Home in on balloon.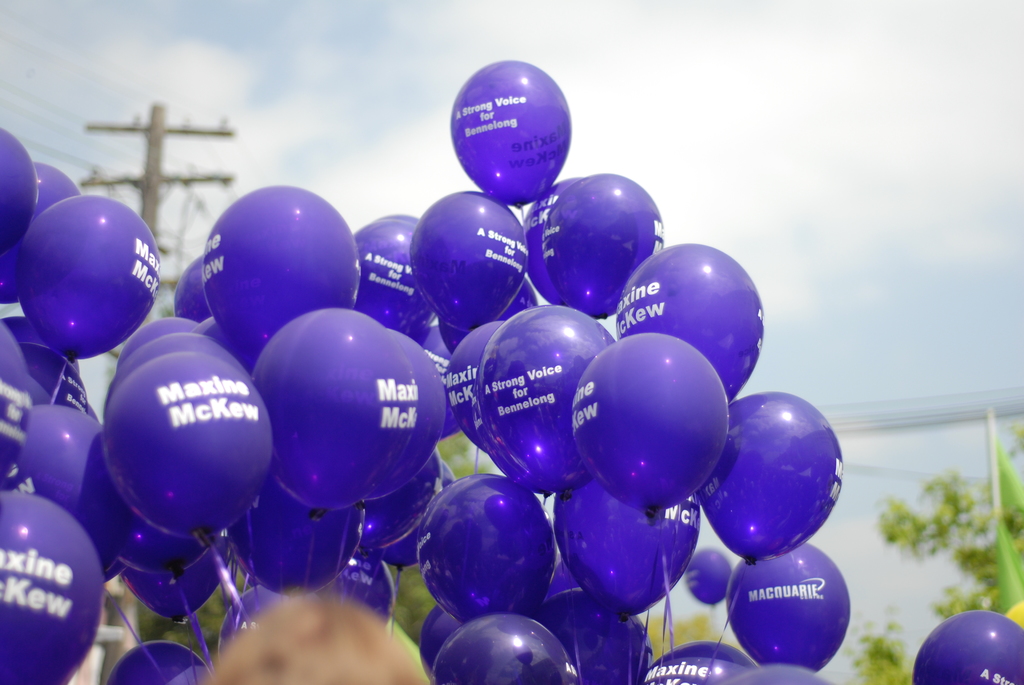
Homed in at (99, 353, 275, 539).
